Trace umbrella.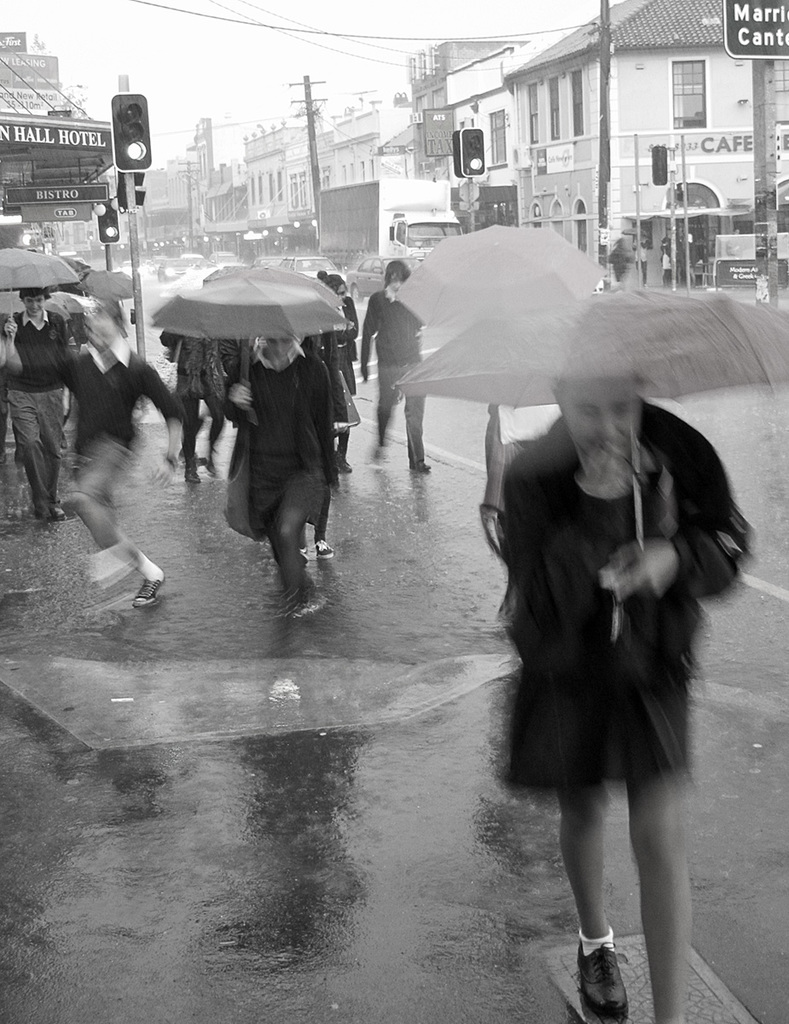
Traced to rect(398, 284, 788, 555).
